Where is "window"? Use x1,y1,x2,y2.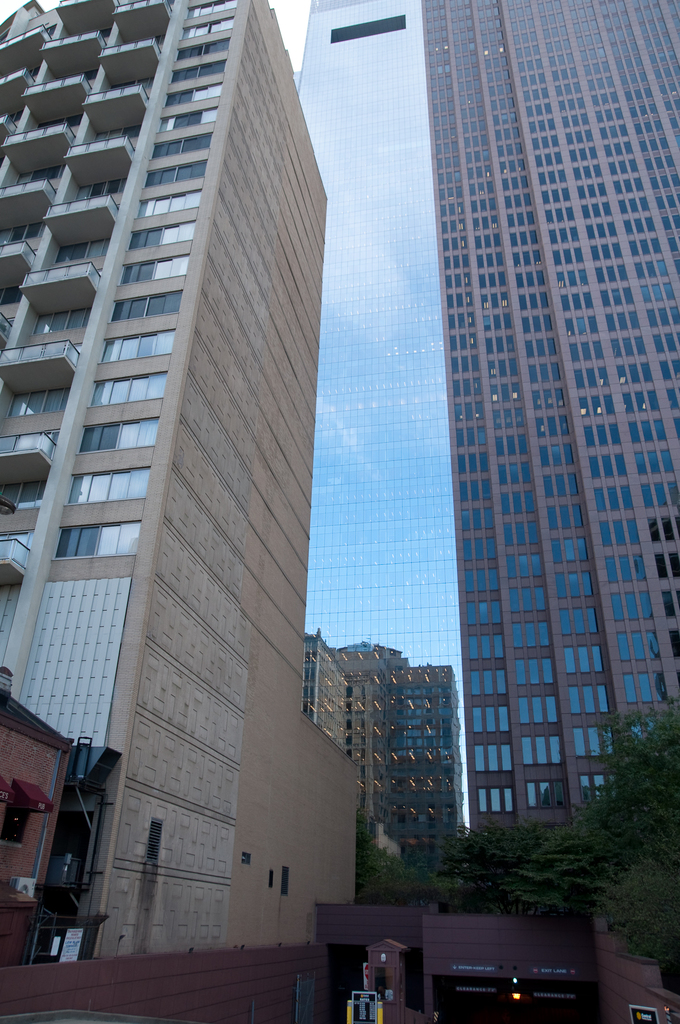
179,0,240,21.
